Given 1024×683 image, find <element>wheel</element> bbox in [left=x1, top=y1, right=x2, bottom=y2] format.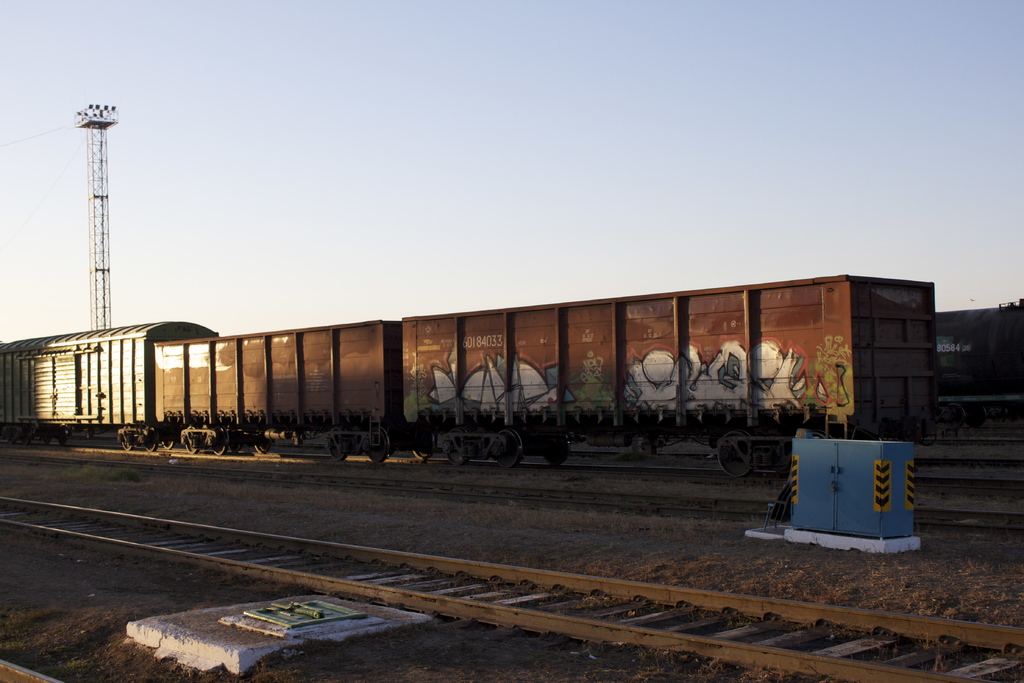
[left=446, top=429, right=470, bottom=463].
